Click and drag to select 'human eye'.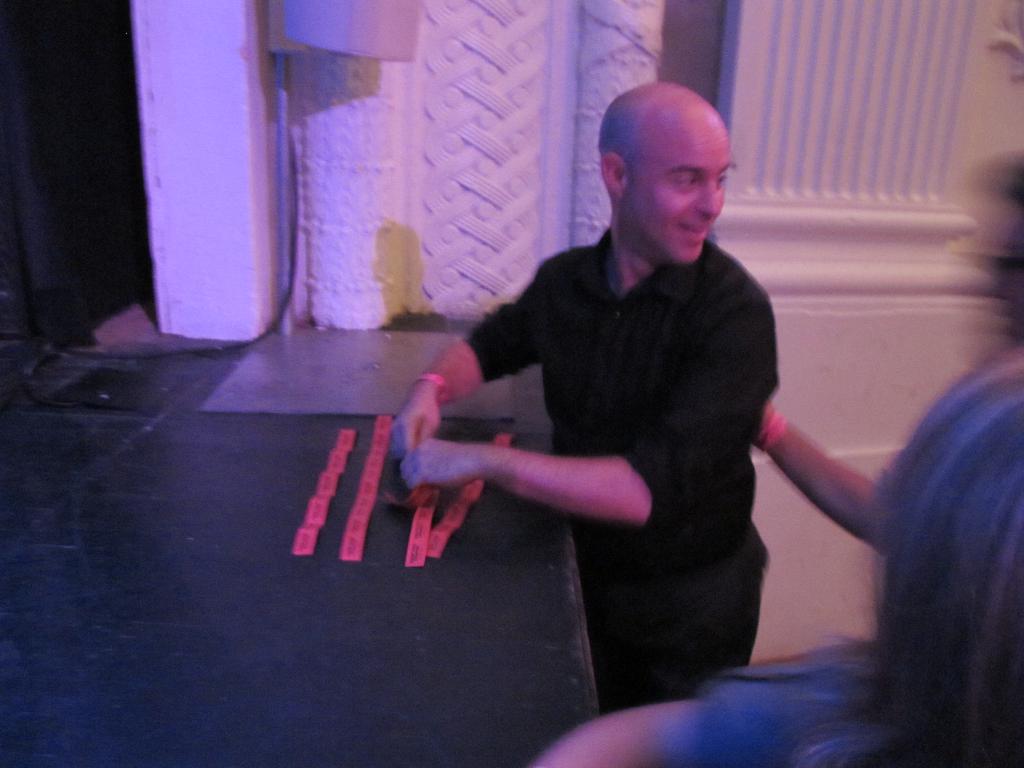
Selection: rect(662, 172, 700, 185).
